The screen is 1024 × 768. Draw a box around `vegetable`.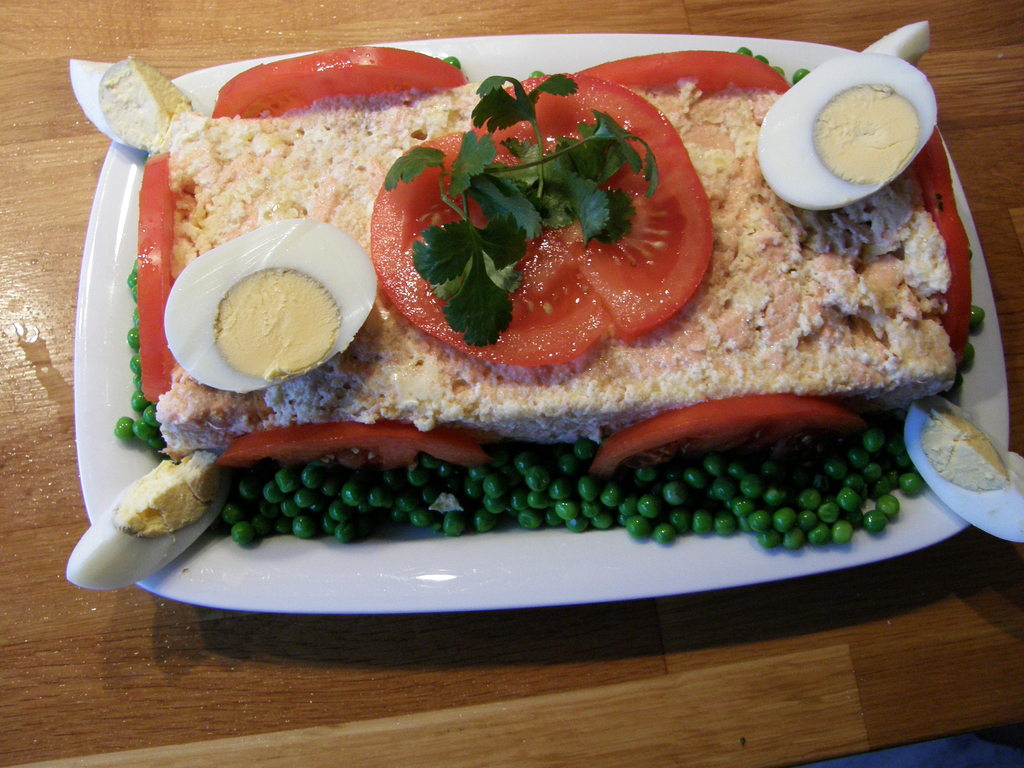
<region>907, 132, 973, 373</region>.
